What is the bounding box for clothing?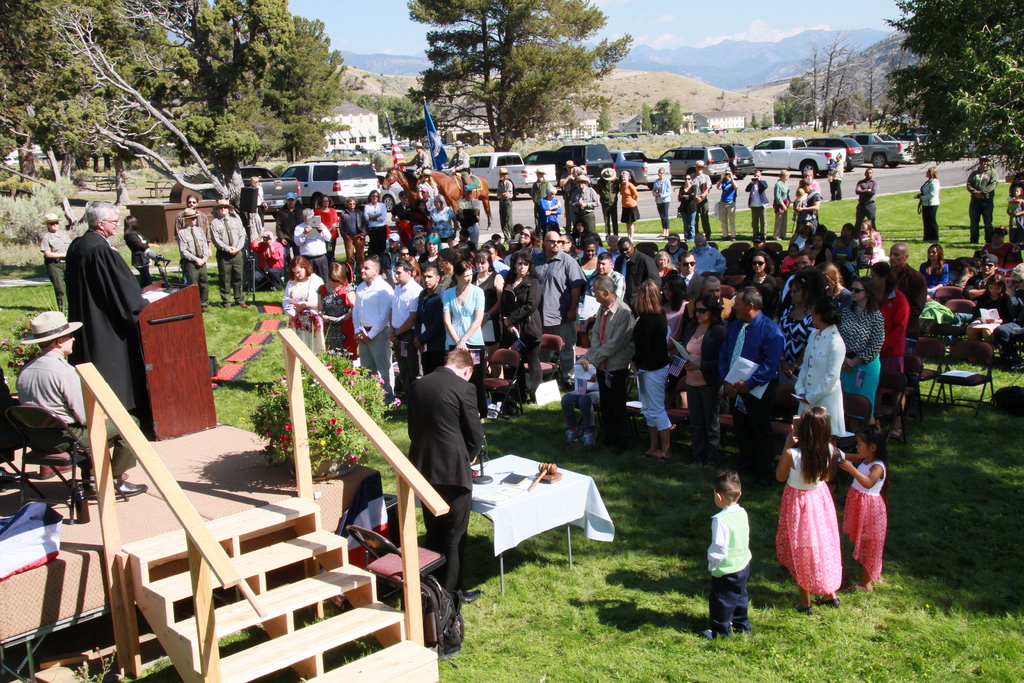
box=[13, 349, 138, 472].
